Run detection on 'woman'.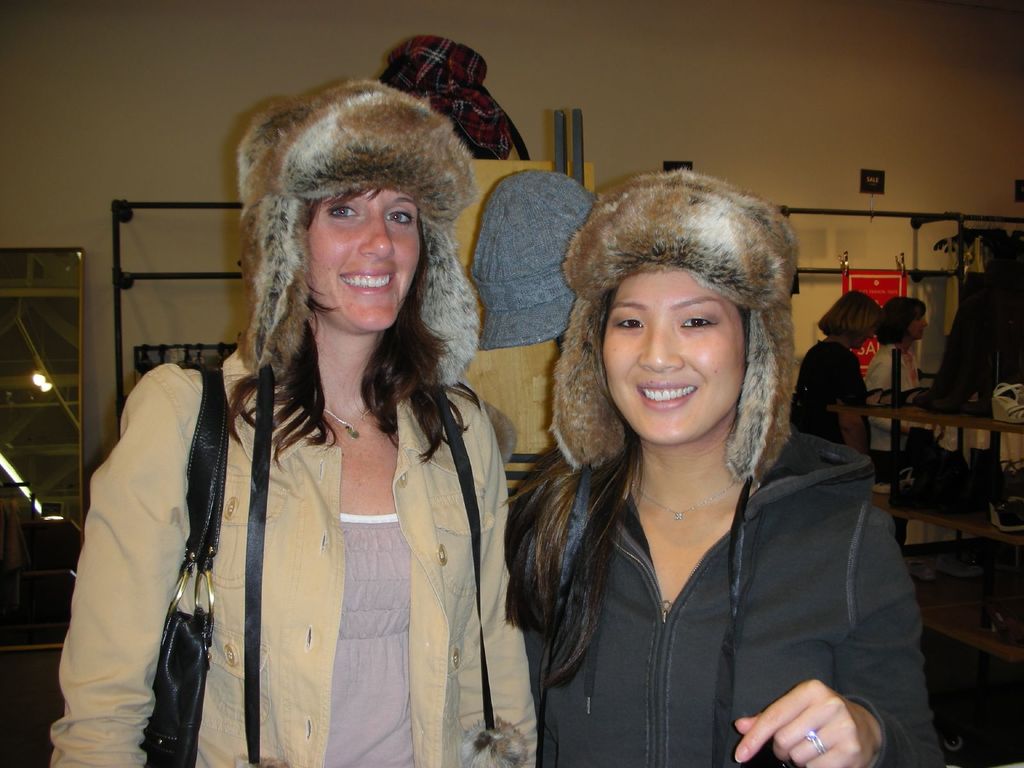
Result: pyautogui.locateOnScreen(46, 81, 538, 767).
